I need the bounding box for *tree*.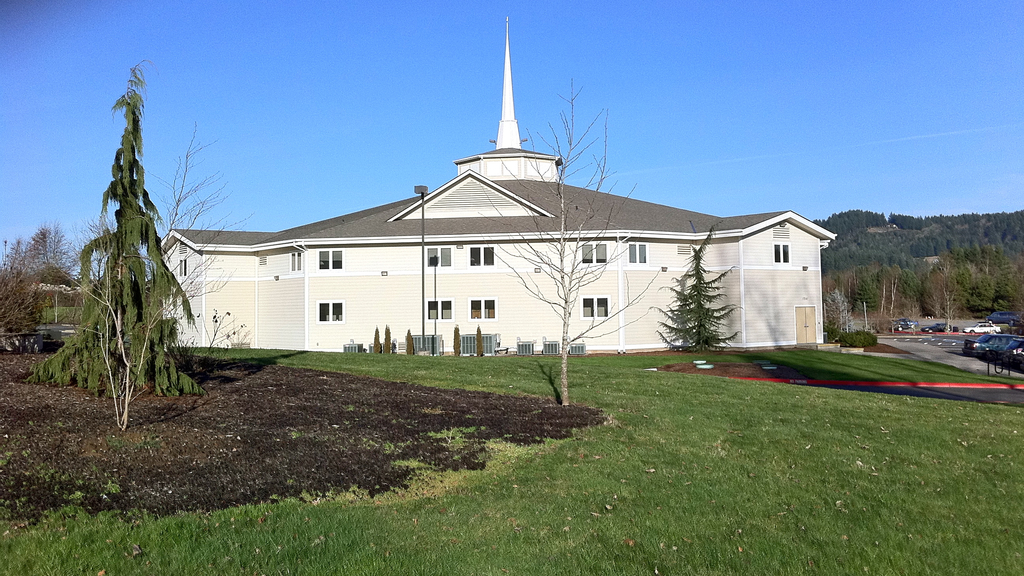
Here it is: select_region(655, 225, 739, 356).
